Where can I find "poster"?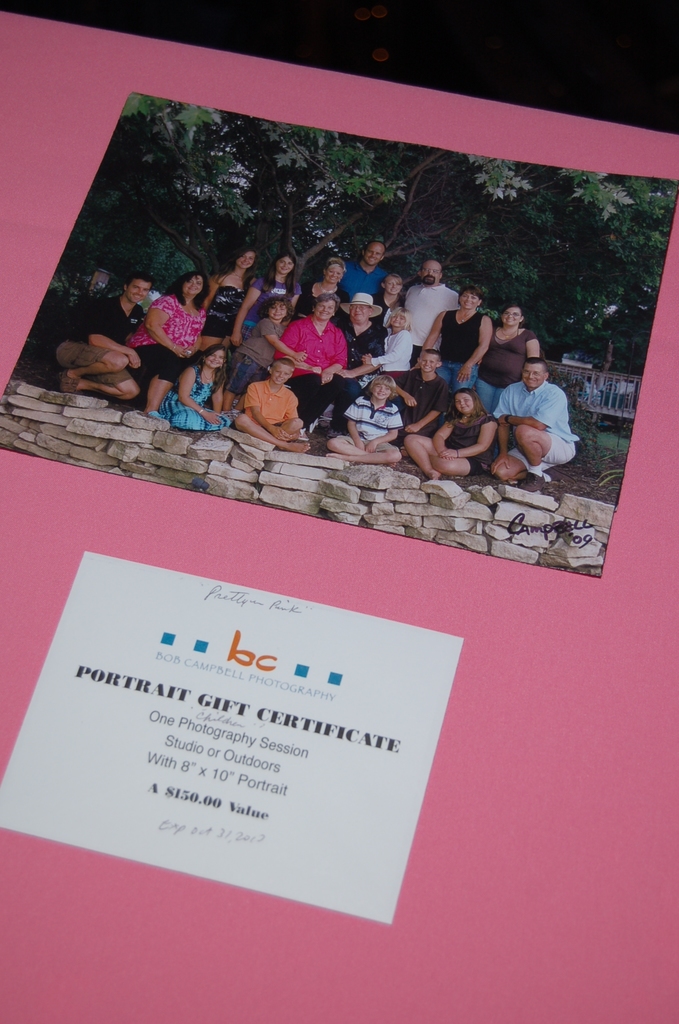
You can find it at BBox(0, 6, 678, 1023).
